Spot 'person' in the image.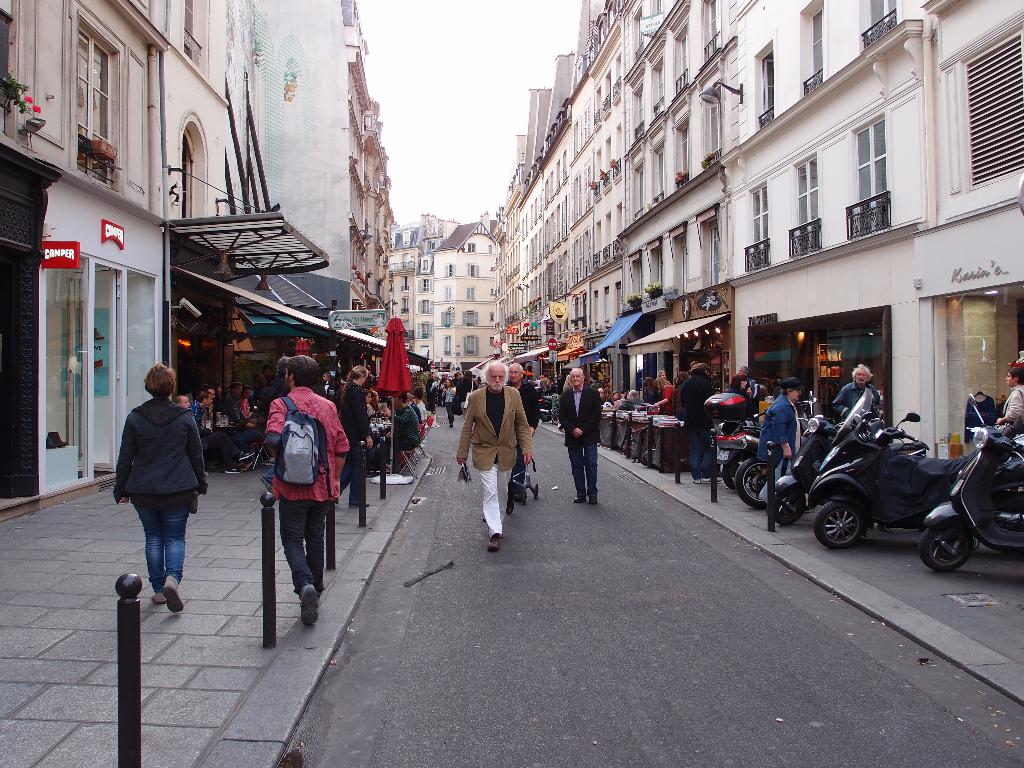
'person' found at (186,388,208,445).
